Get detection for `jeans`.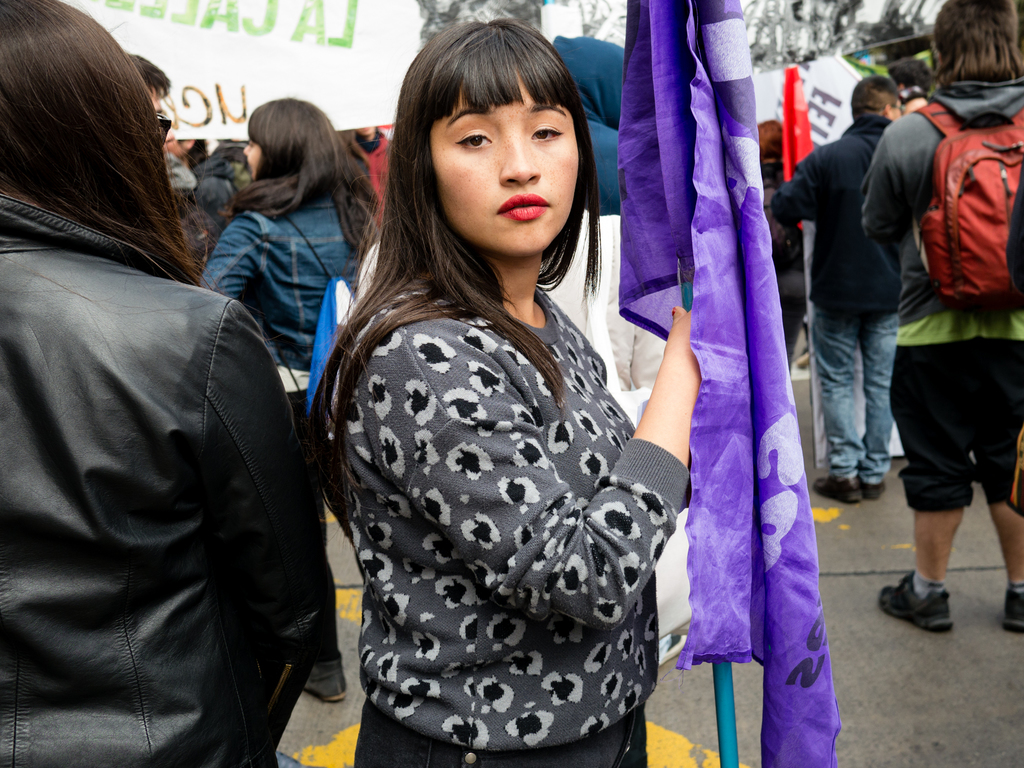
Detection: (left=813, top=305, right=890, bottom=481).
